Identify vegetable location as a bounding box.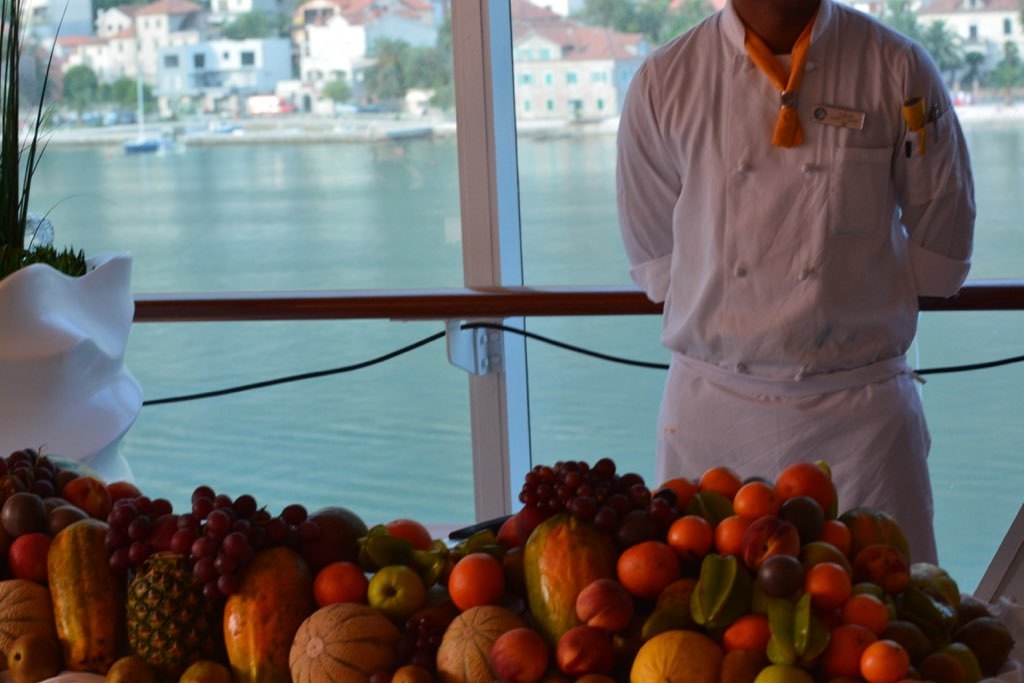
(left=518, top=531, right=620, bottom=635).
